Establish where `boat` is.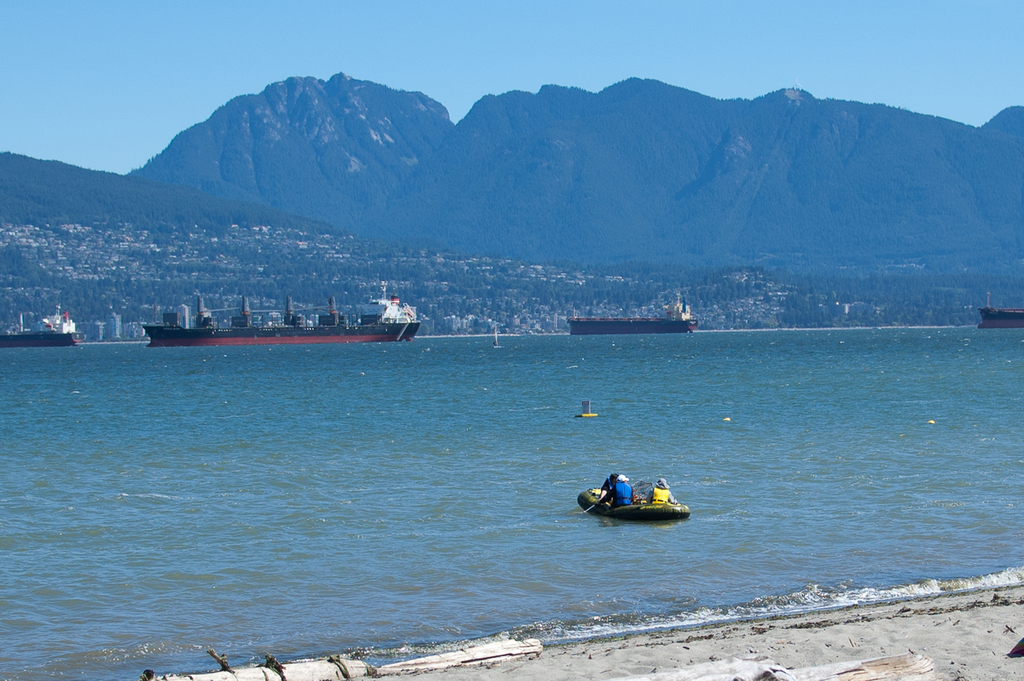
Established at [976, 293, 1023, 328].
